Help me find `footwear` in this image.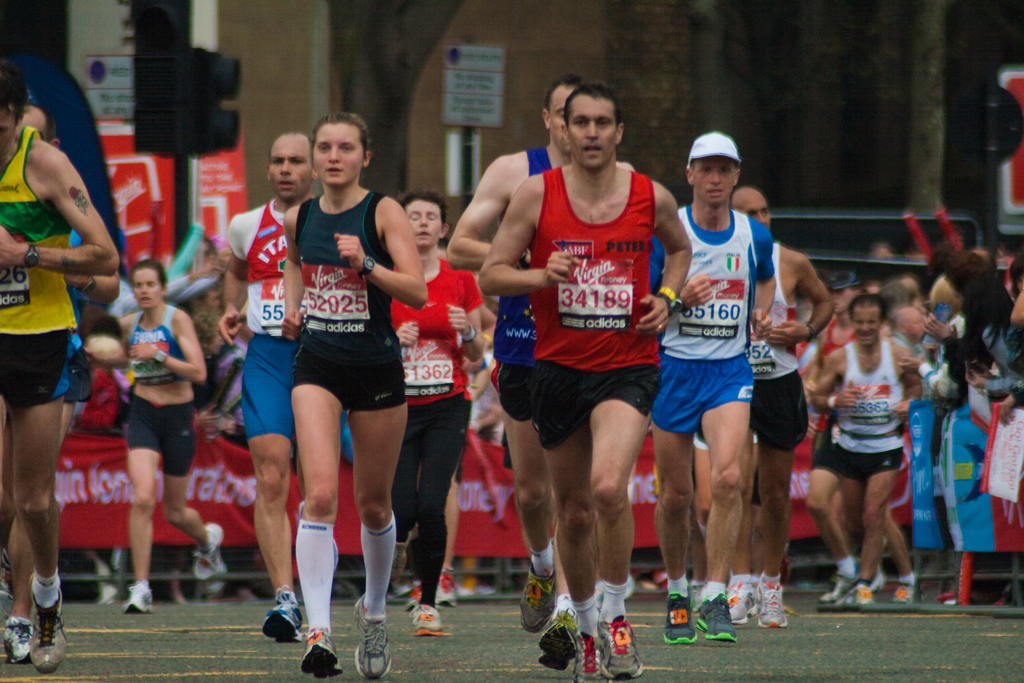
Found it: detection(517, 561, 558, 632).
